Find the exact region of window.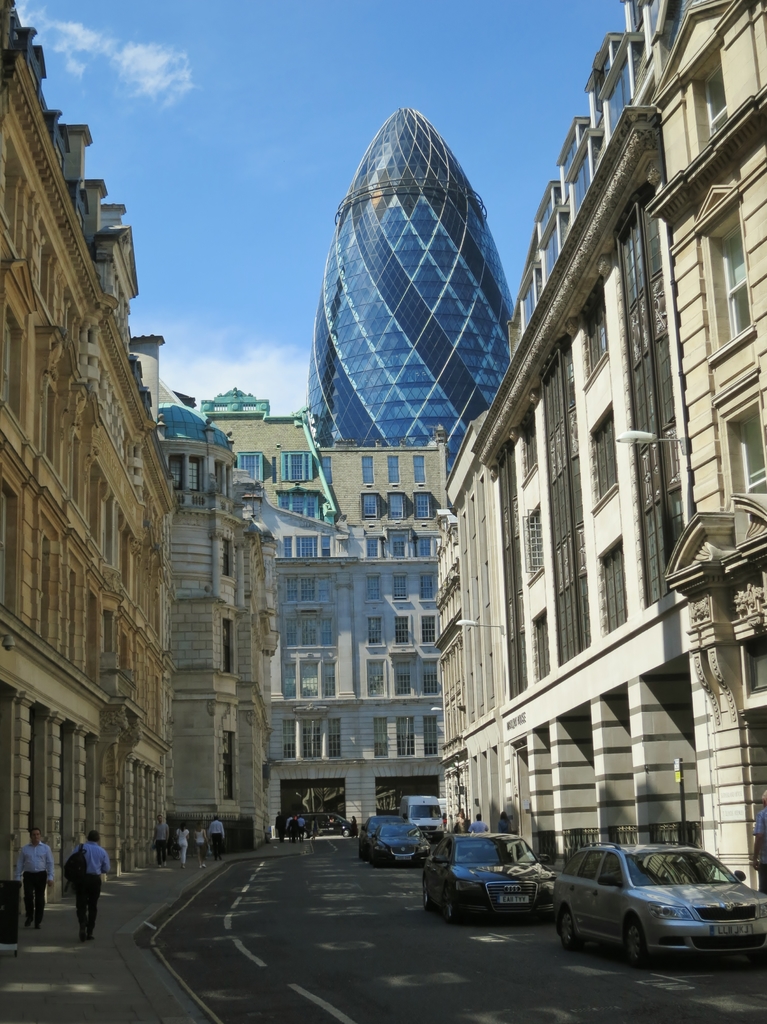
Exact region: [240,451,260,478].
